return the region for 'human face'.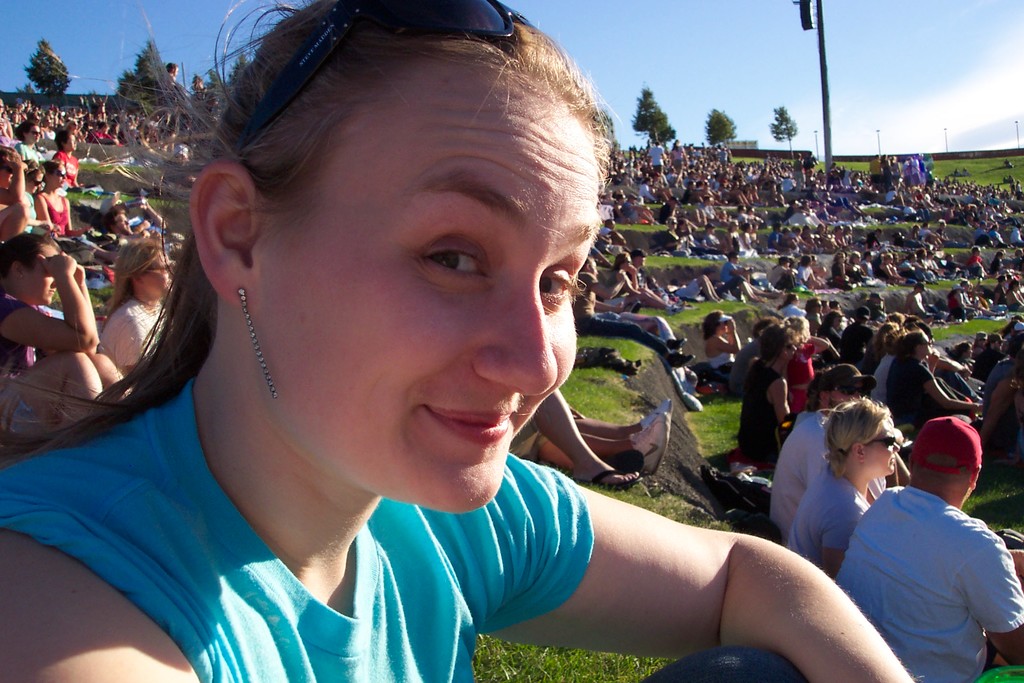
left=635, top=255, right=645, bottom=268.
